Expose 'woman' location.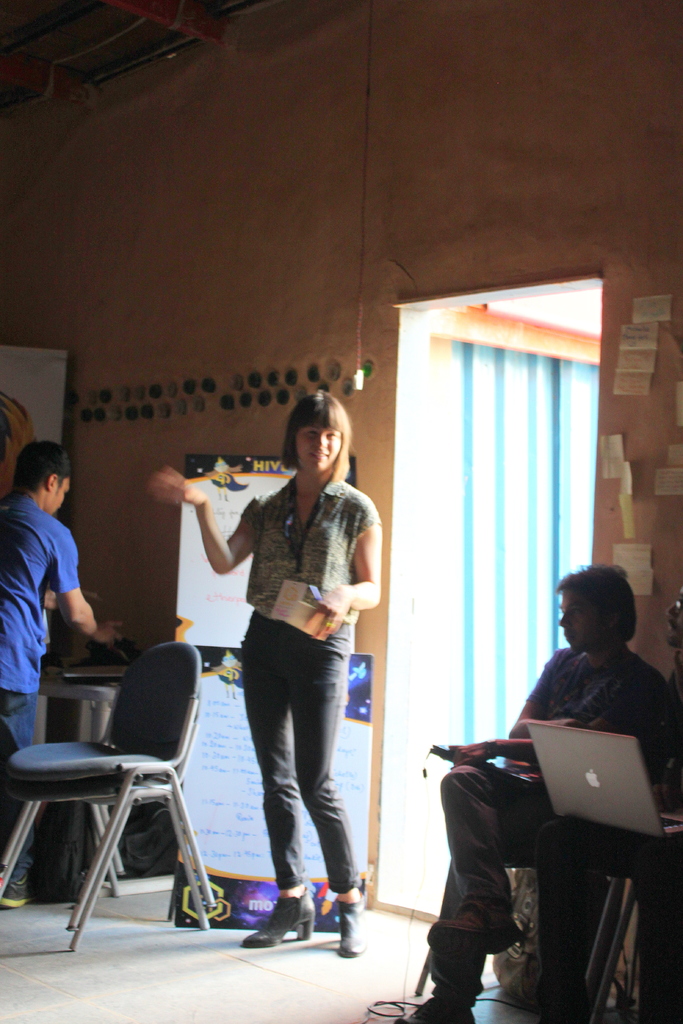
Exposed at bbox=(193, 404, 382, 930).
